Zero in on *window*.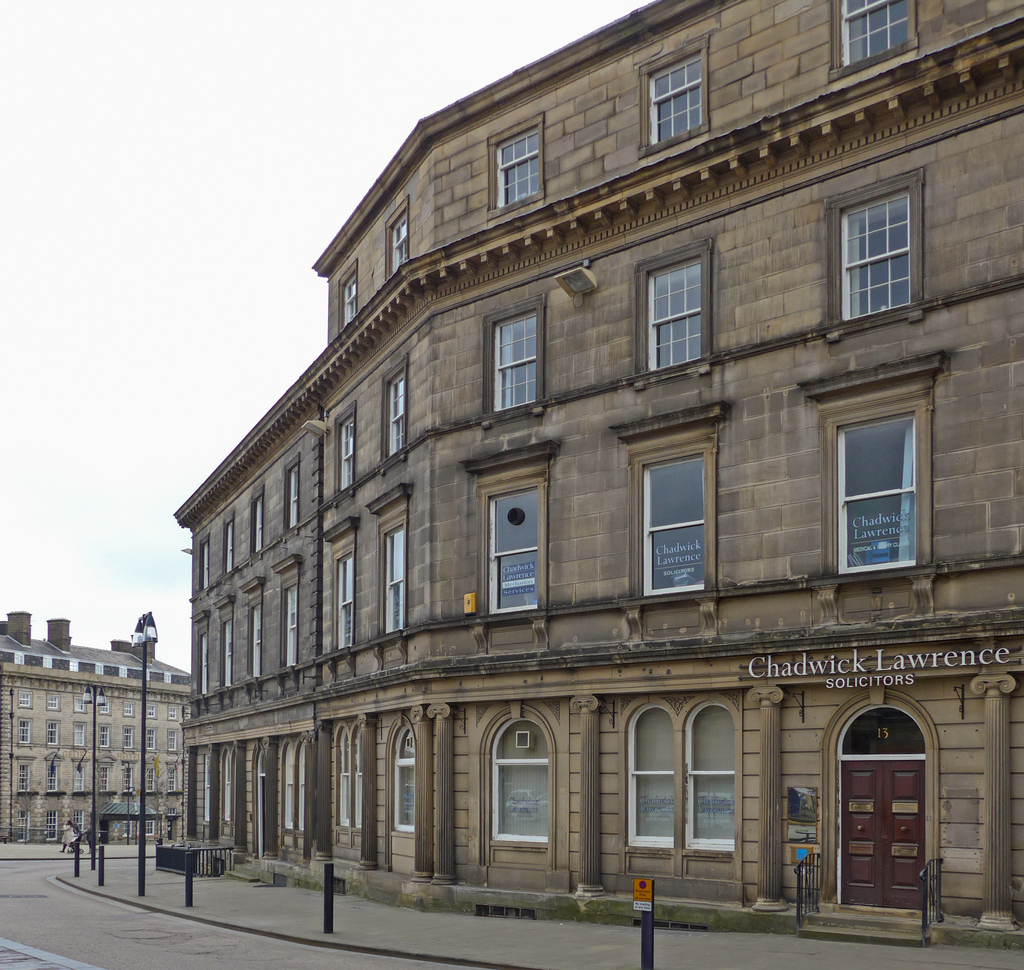
Zeroed in: x1=222, y1=735, x2=245, y2=827.
